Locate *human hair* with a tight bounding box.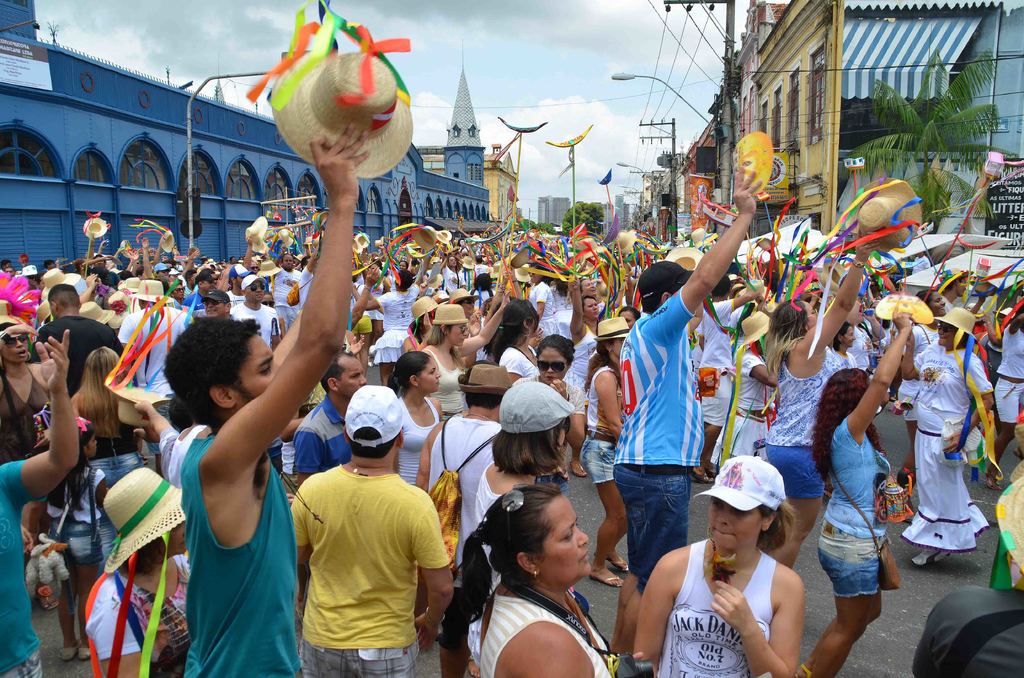
bbox(644, 302, 664, 316).
